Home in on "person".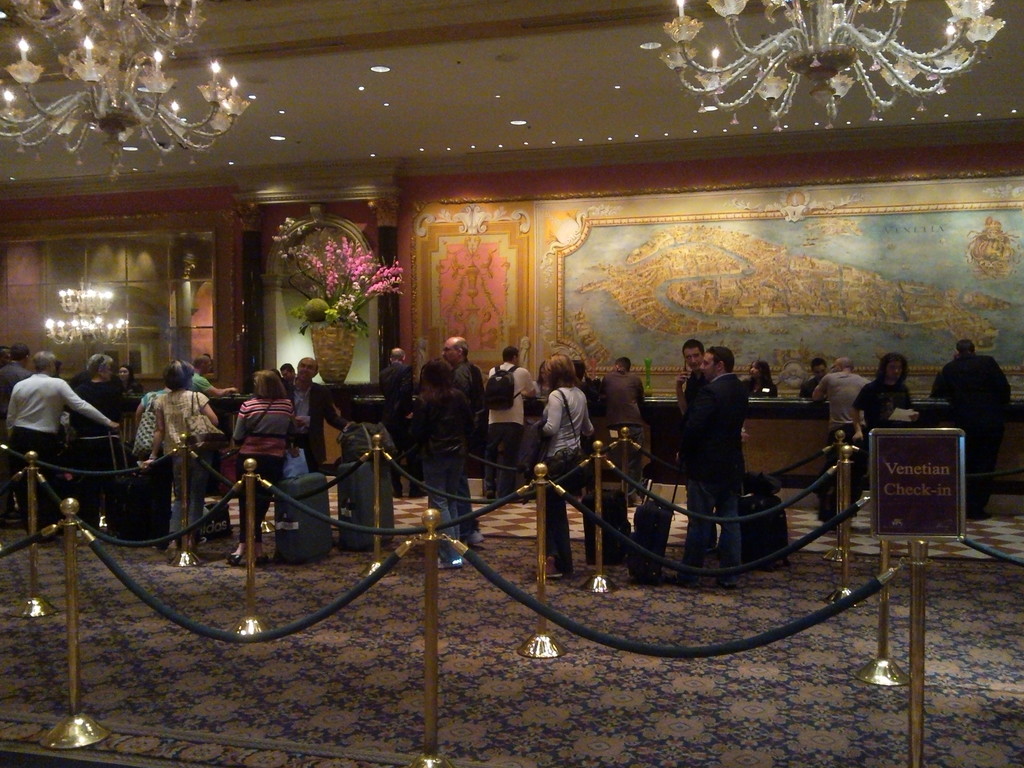
Homed in at Rect(814, 351, 872, 490).
